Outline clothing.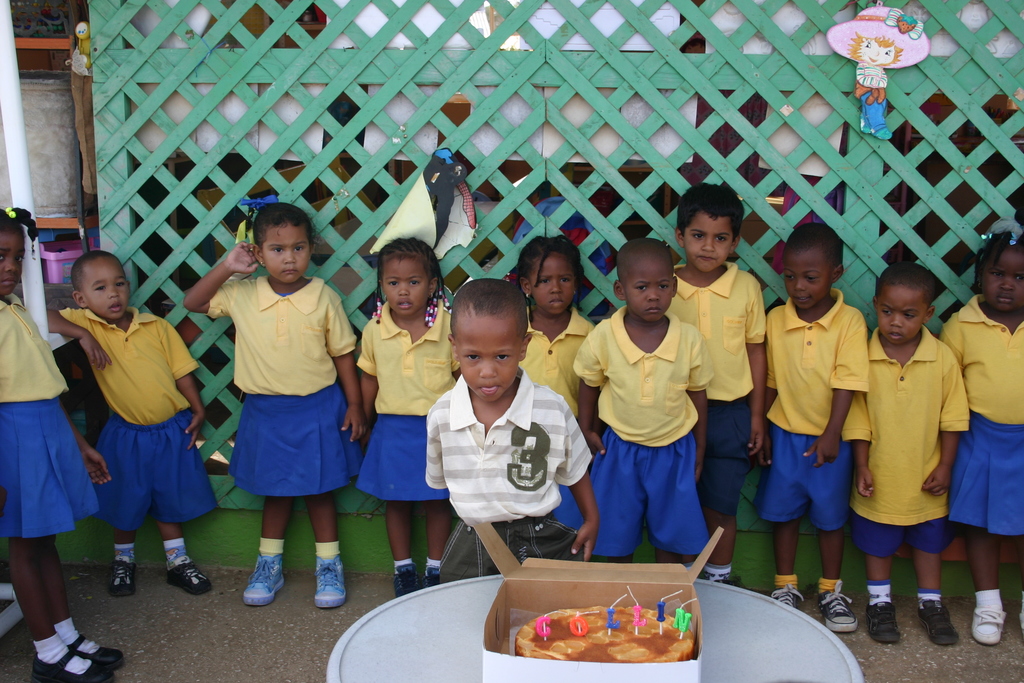
Outline: (left=62, top=302, right=198, bottom=420).
